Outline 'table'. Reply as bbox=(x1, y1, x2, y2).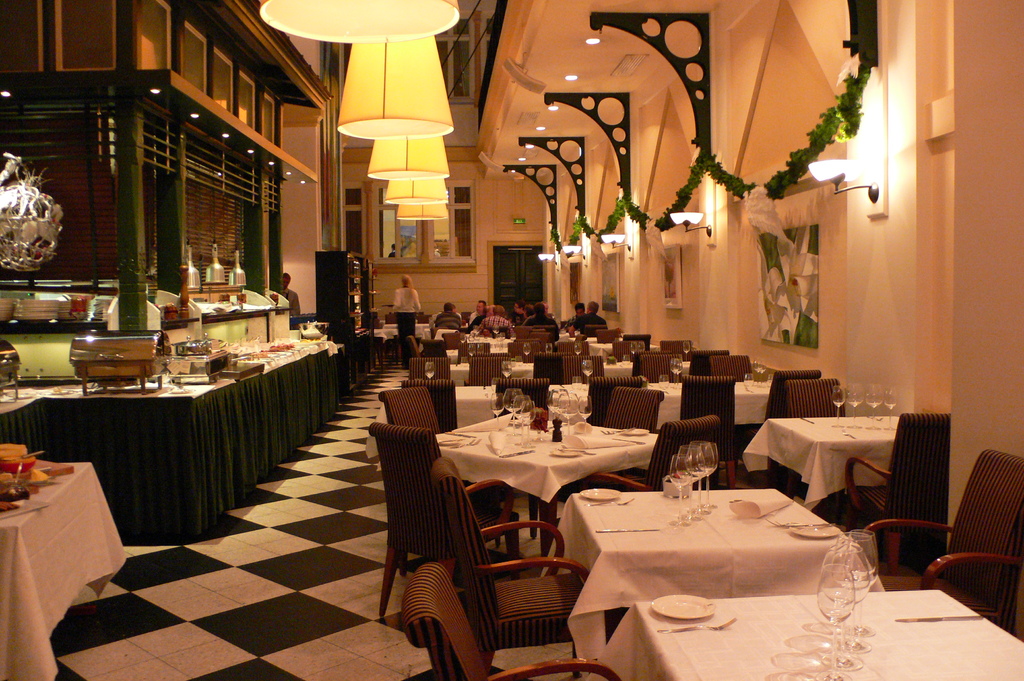
bbox=(736, 411, 893, 520).
